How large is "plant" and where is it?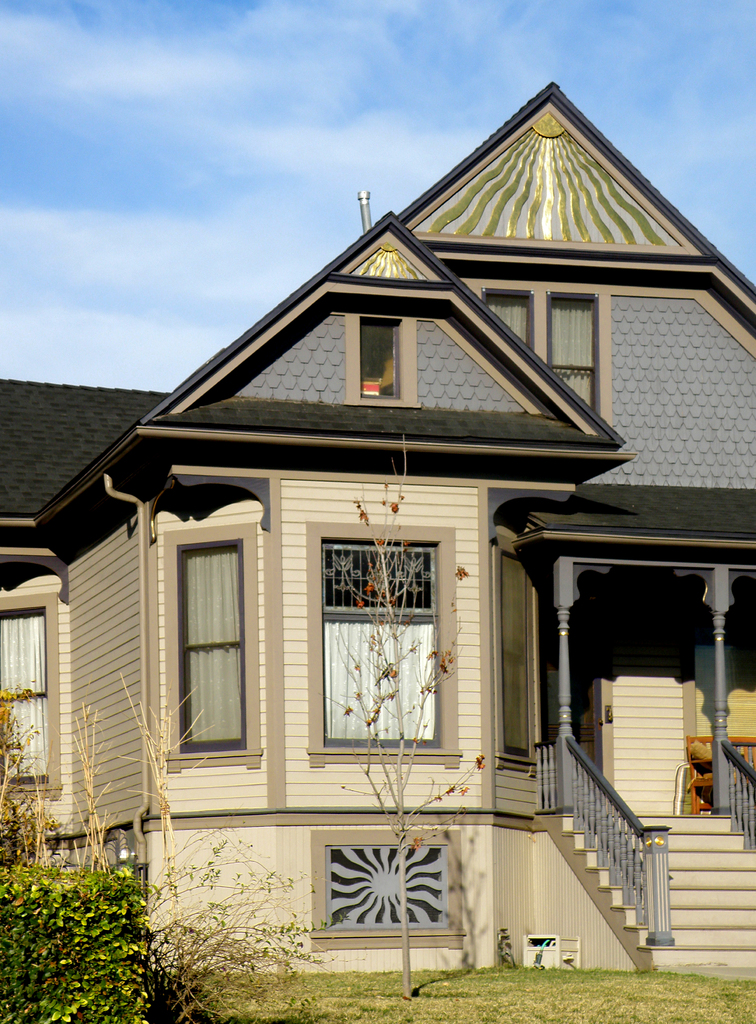
Bounding box: [left=0, top=840, right=150, bottom=1023].
